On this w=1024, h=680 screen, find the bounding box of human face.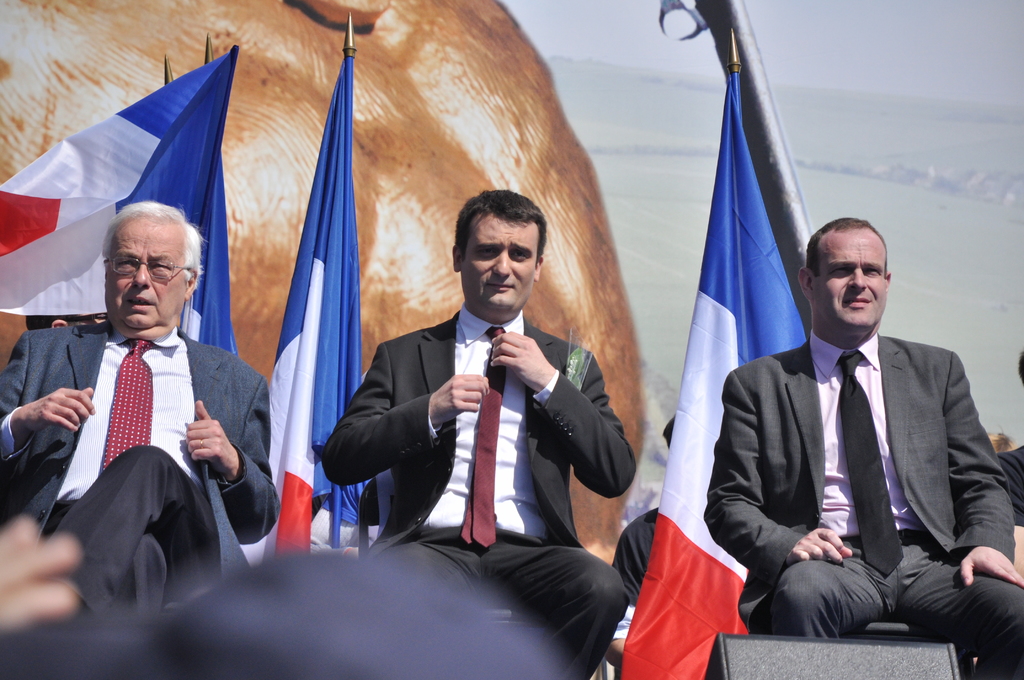
Bounding box: bbox=[812, 227, 886, 326].
